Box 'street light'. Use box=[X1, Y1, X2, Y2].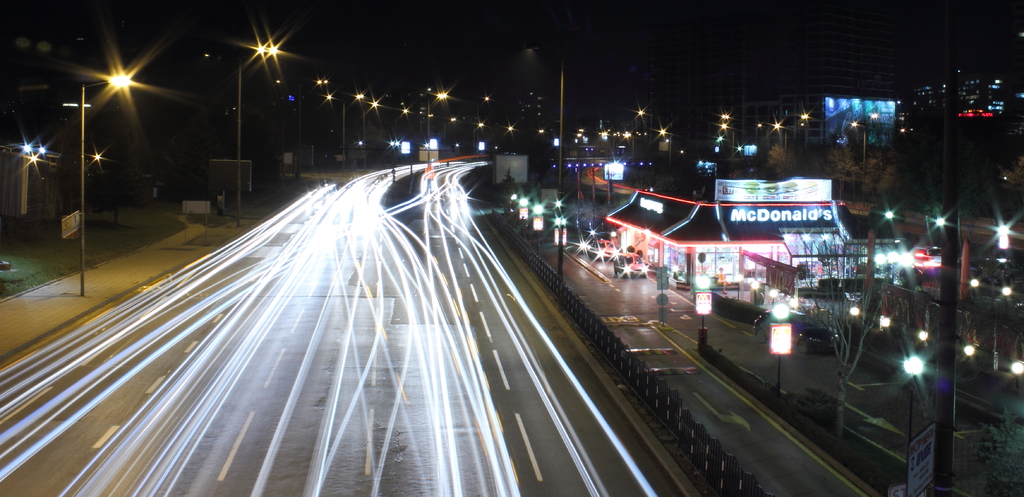
box=[876, 207, 904, 225].
